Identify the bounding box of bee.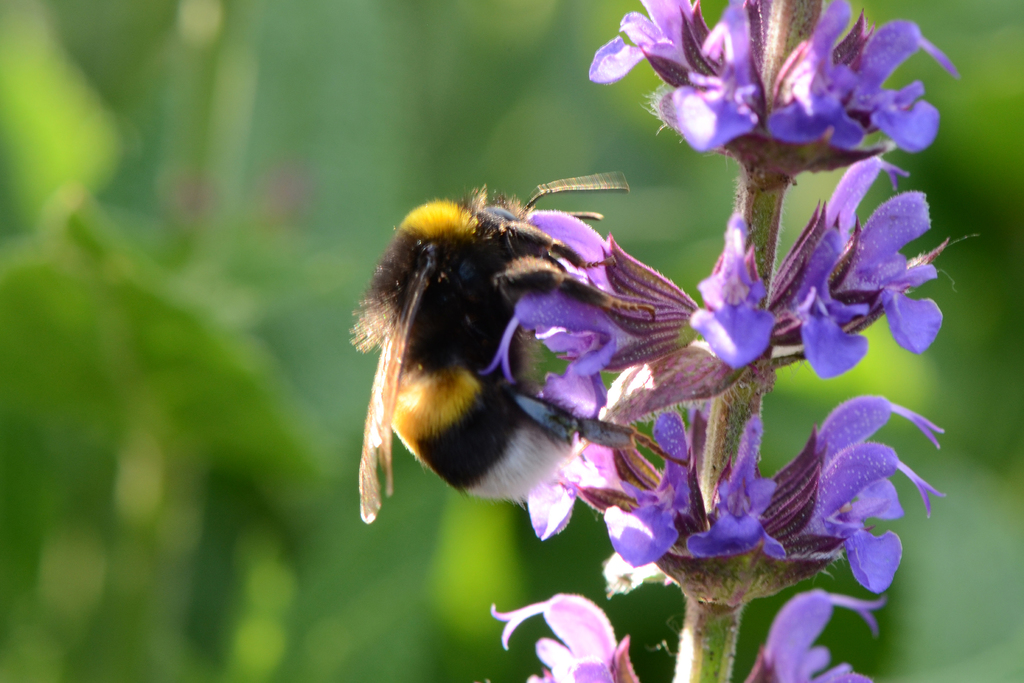
bbox(348, 183, 666, 550).
